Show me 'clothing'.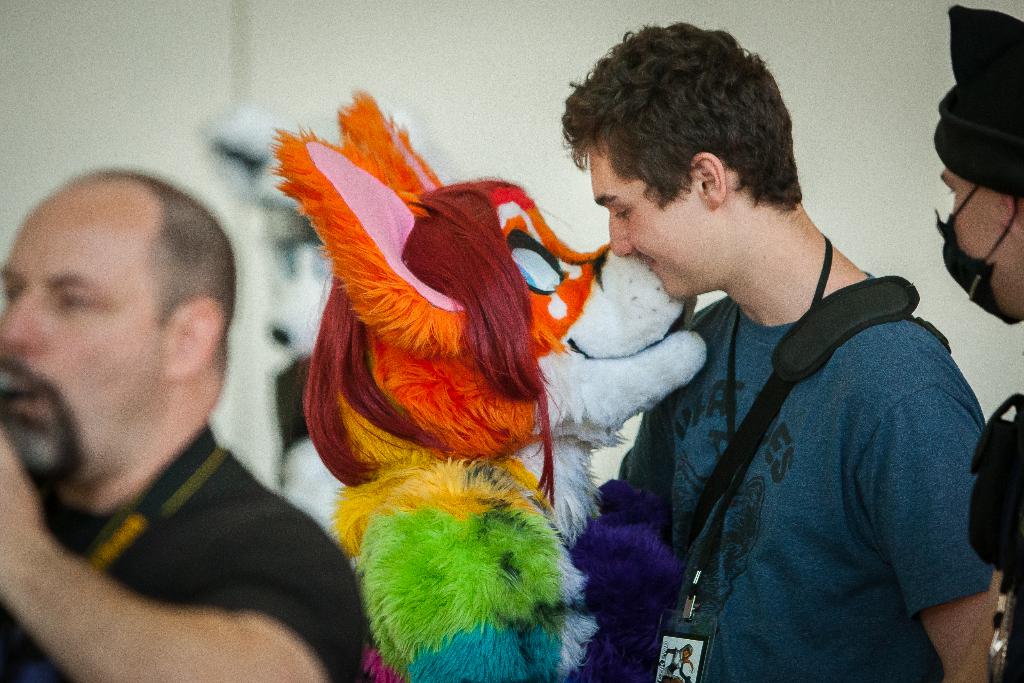
'clothing' is here: [0,420,364,682].
